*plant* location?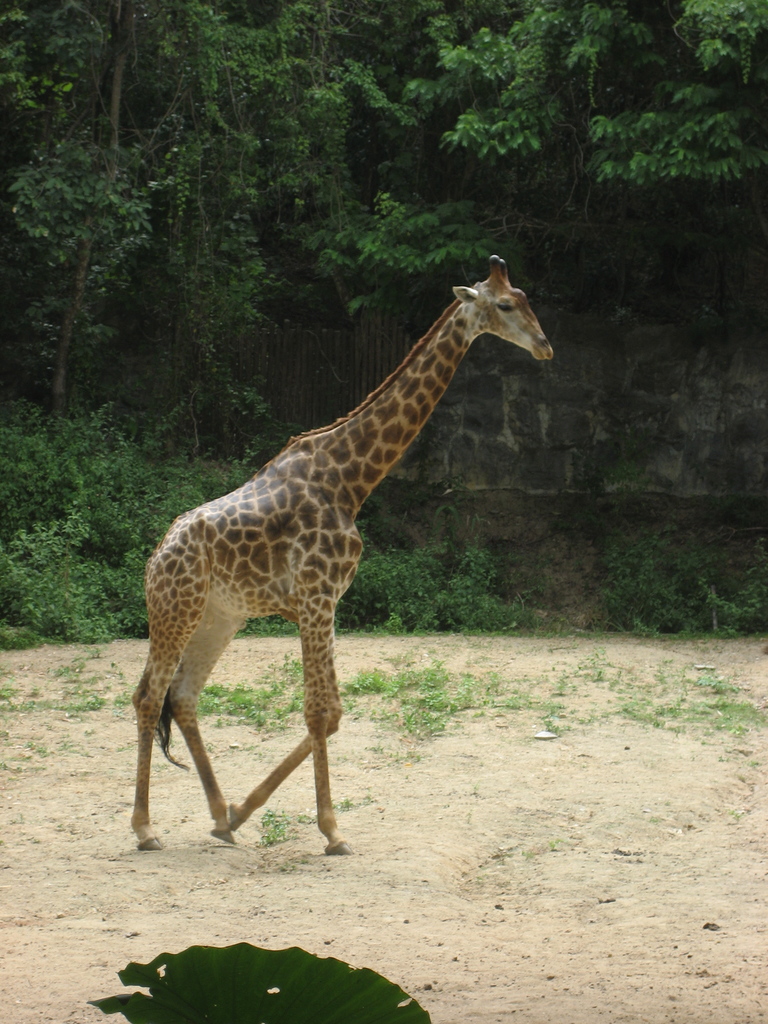
326 753 350 767
